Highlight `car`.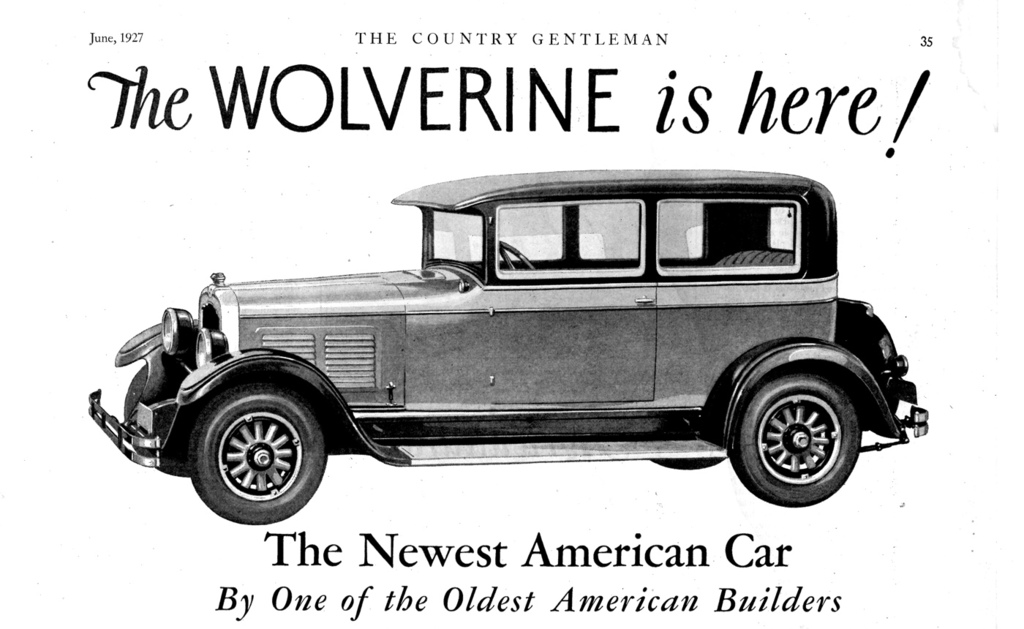
Highlighted region: x1=60 y1=155 x2=940 y2=543.
